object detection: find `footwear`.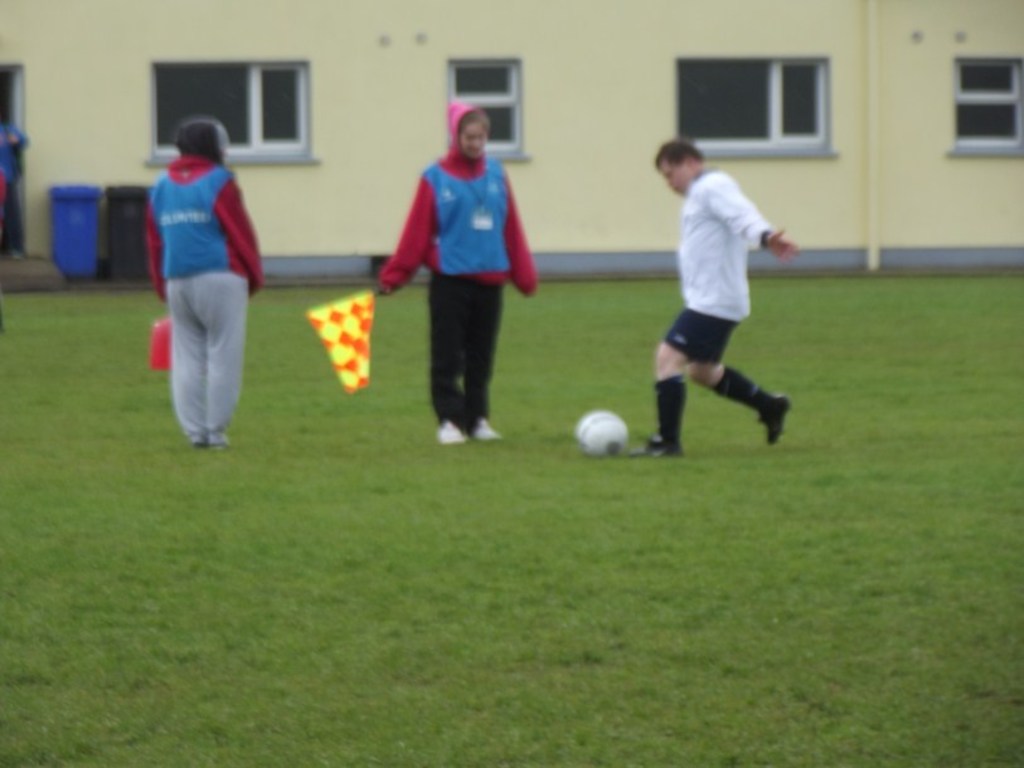
bbox=(630, 431, 684, 456).
